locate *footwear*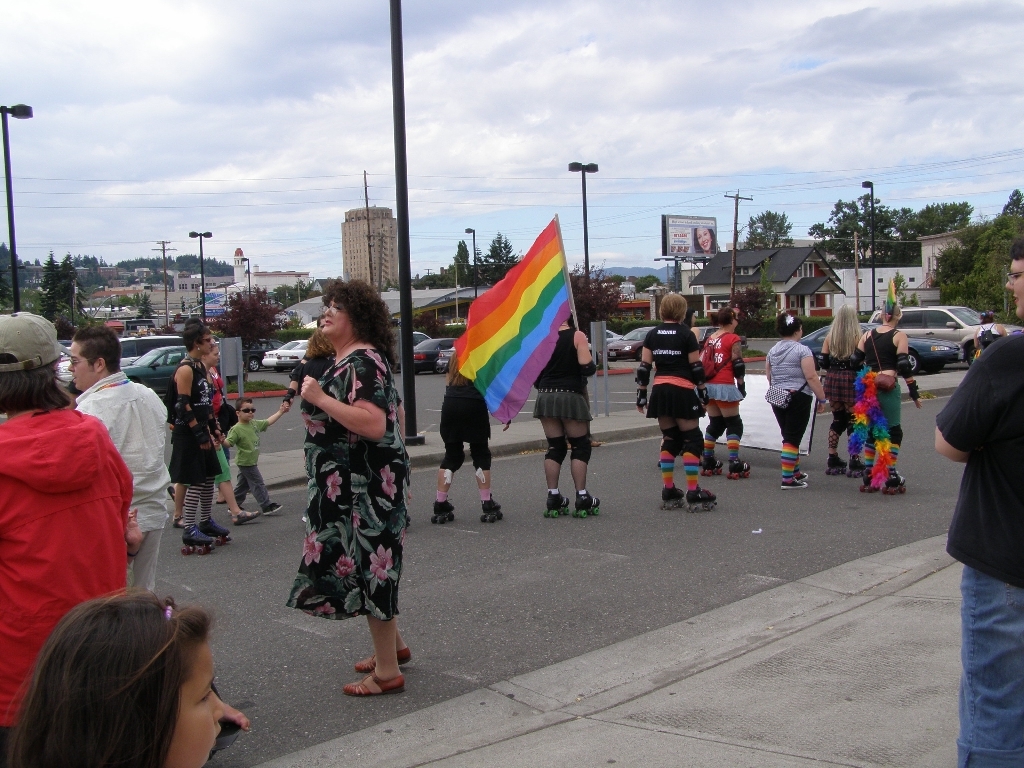
detection(574, 492, 597, 508)
